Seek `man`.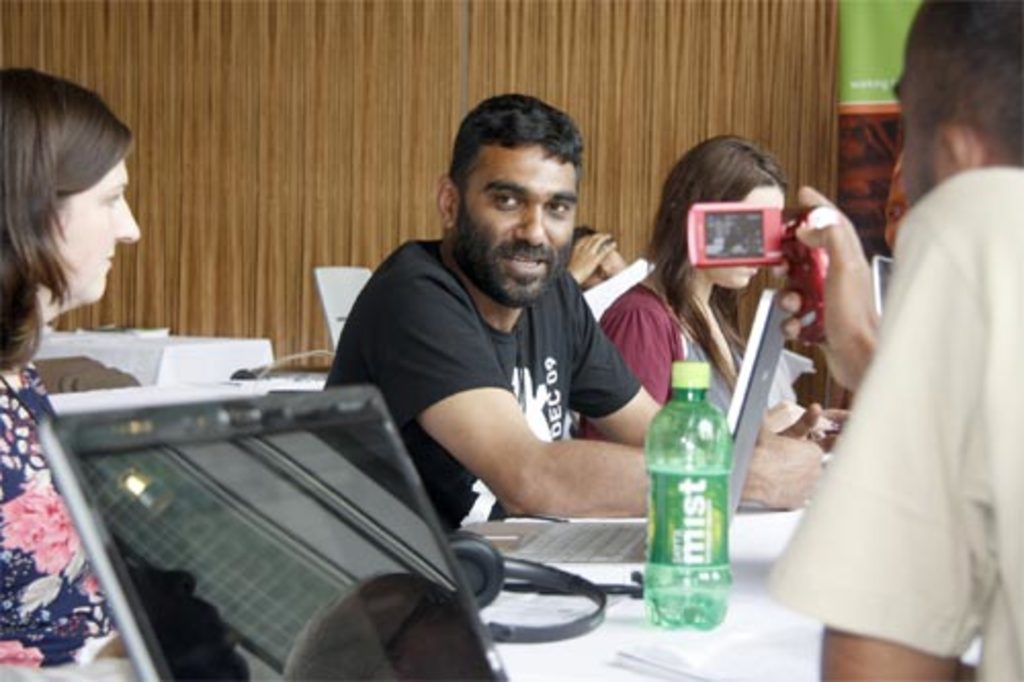
rect(768, 0, 1022, 680).
